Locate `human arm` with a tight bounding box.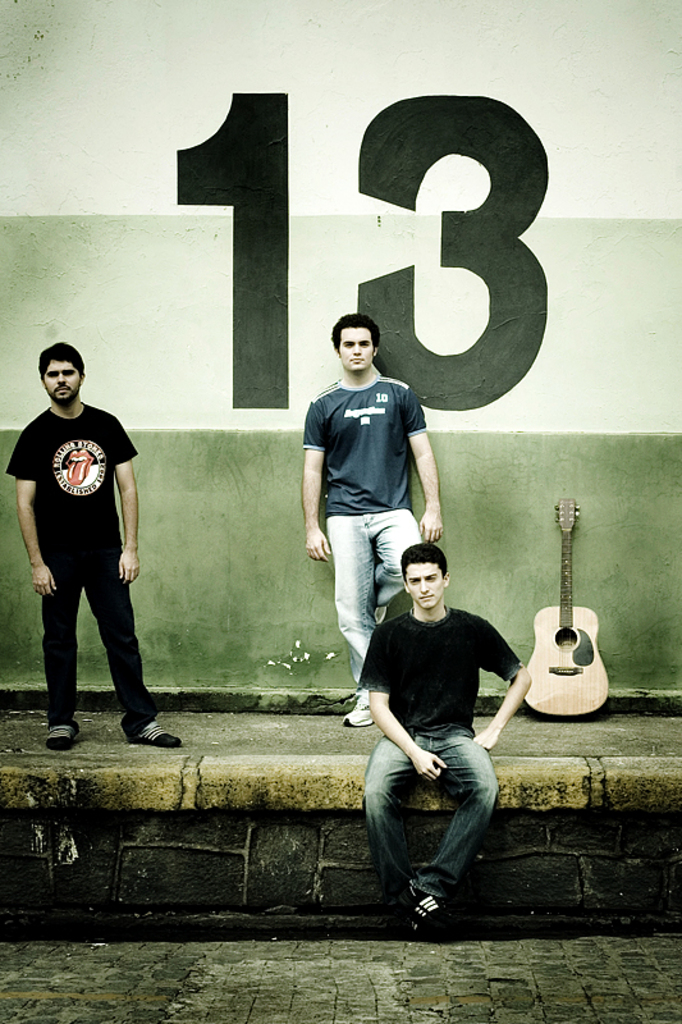
(left=464, top=617, right=530, bottom=748).
